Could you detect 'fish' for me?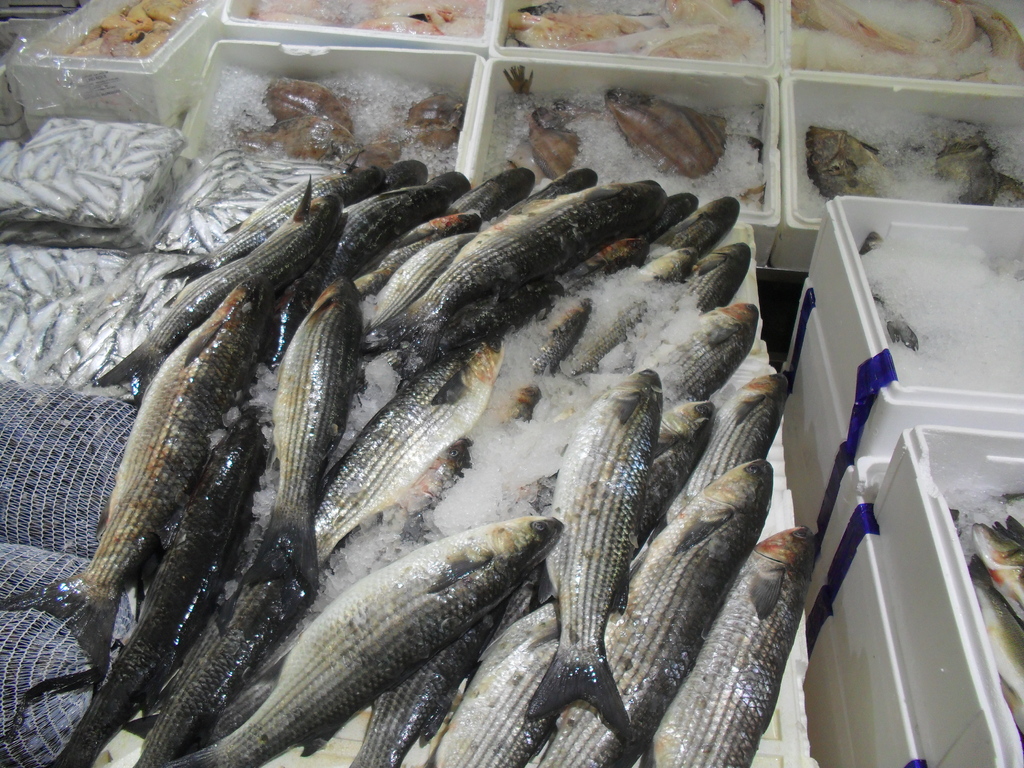
Detection result: {"x1": 401, "y1": 84, "x2": 473, "y2": 140}.
